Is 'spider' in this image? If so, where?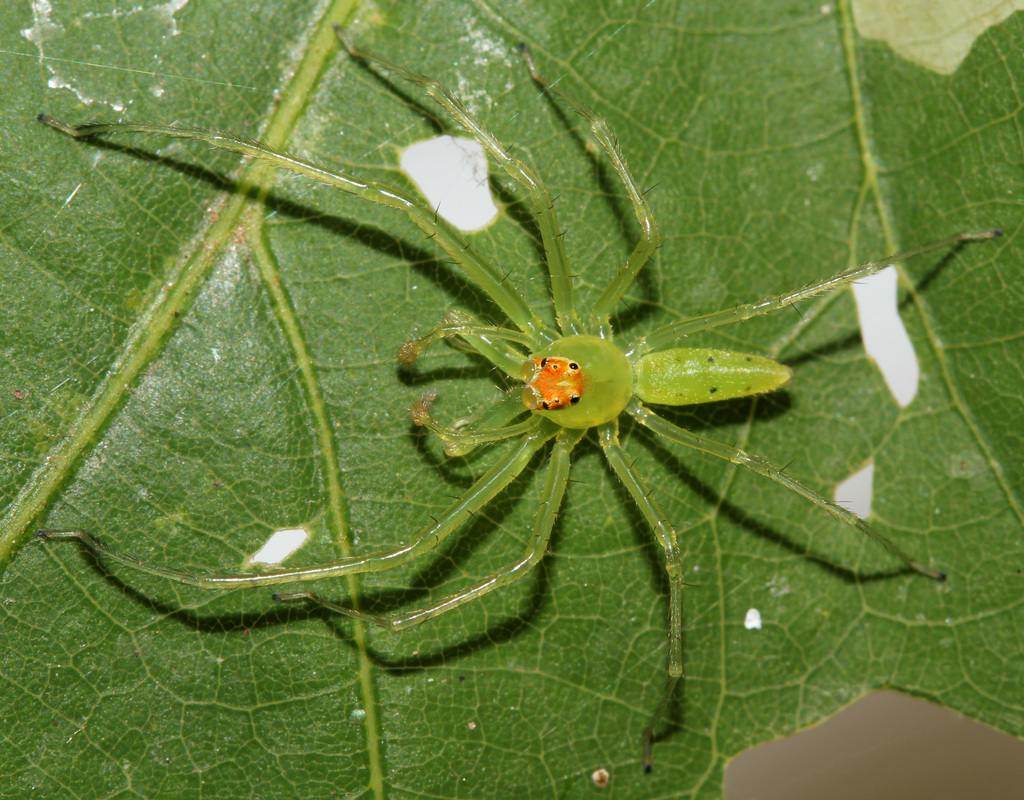
Yes, at 35:0:1004:767.
